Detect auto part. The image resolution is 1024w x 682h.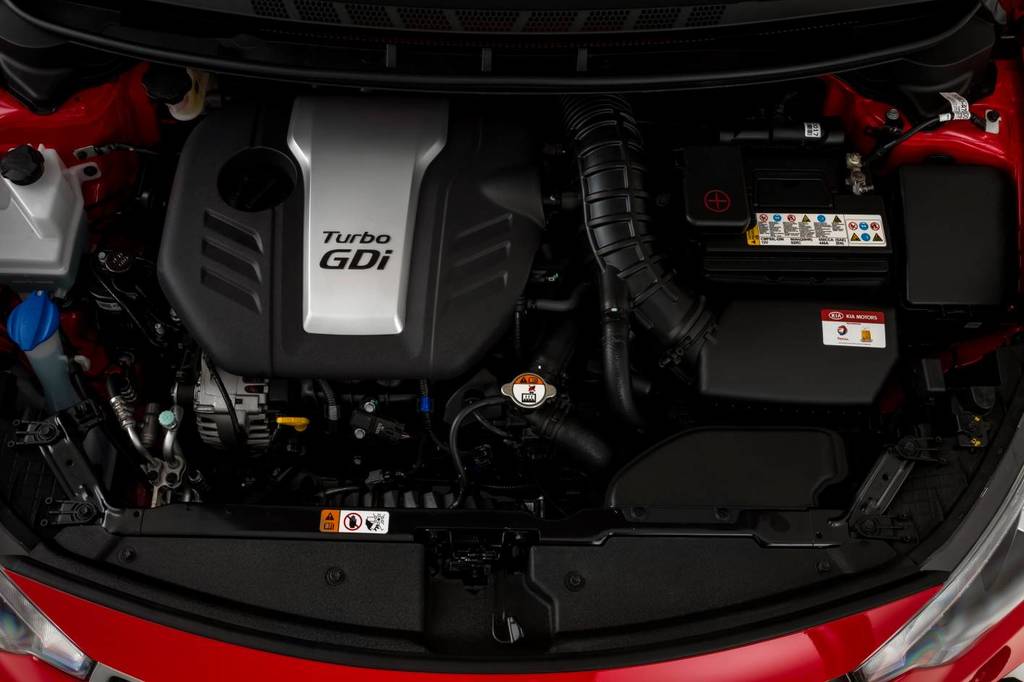
x1=572 y1=90 x2=1023 y2=527.
